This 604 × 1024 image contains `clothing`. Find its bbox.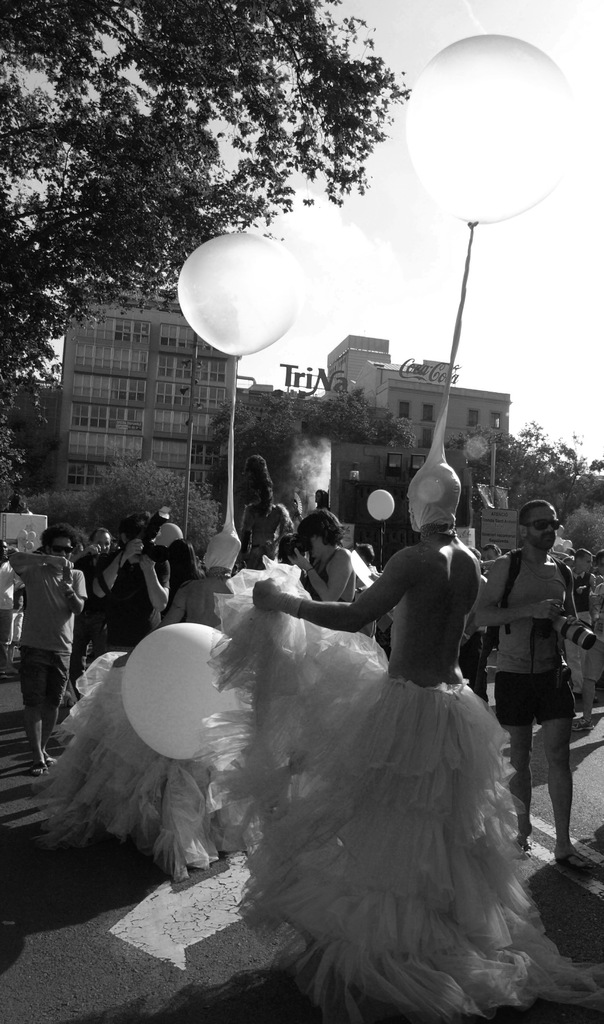
<bbox>210, 538, 381, 652</bbox>.
